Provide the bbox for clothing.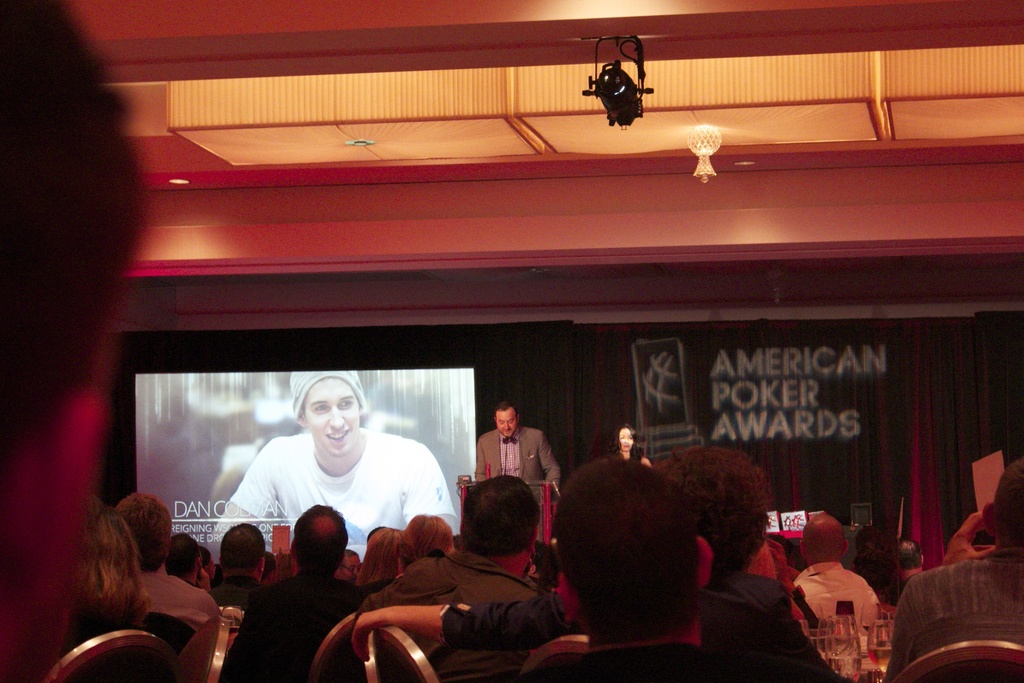
(477,427,559,495).
